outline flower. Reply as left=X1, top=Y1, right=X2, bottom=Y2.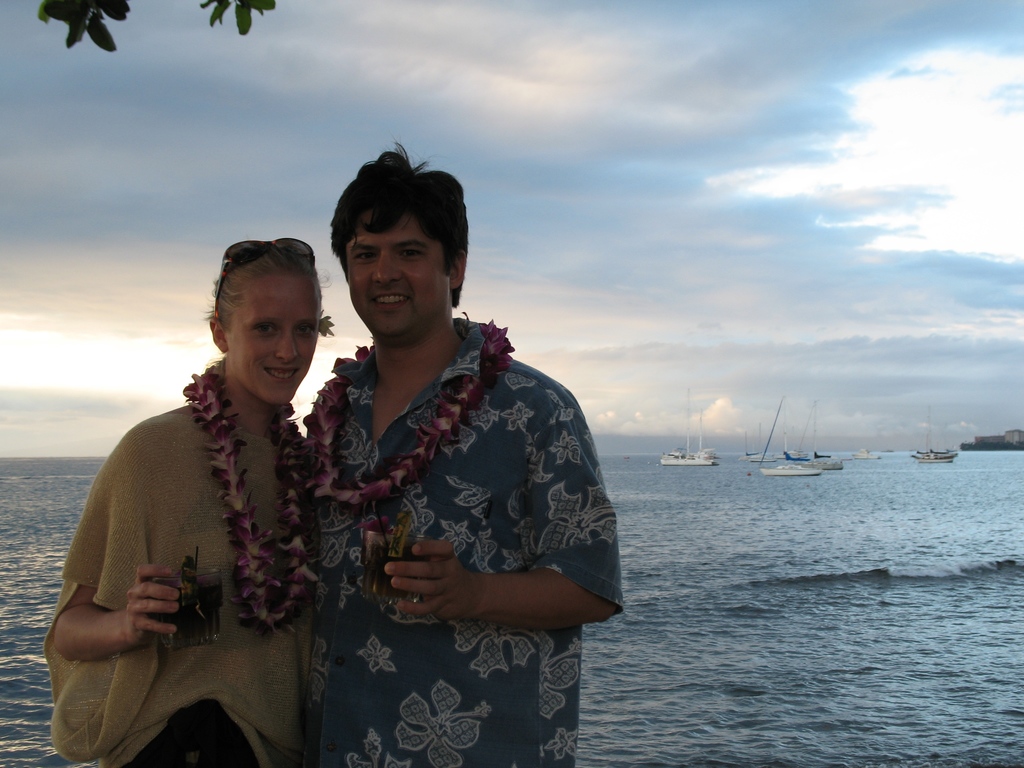
left=357, top=506, right=390, bottom=534.
